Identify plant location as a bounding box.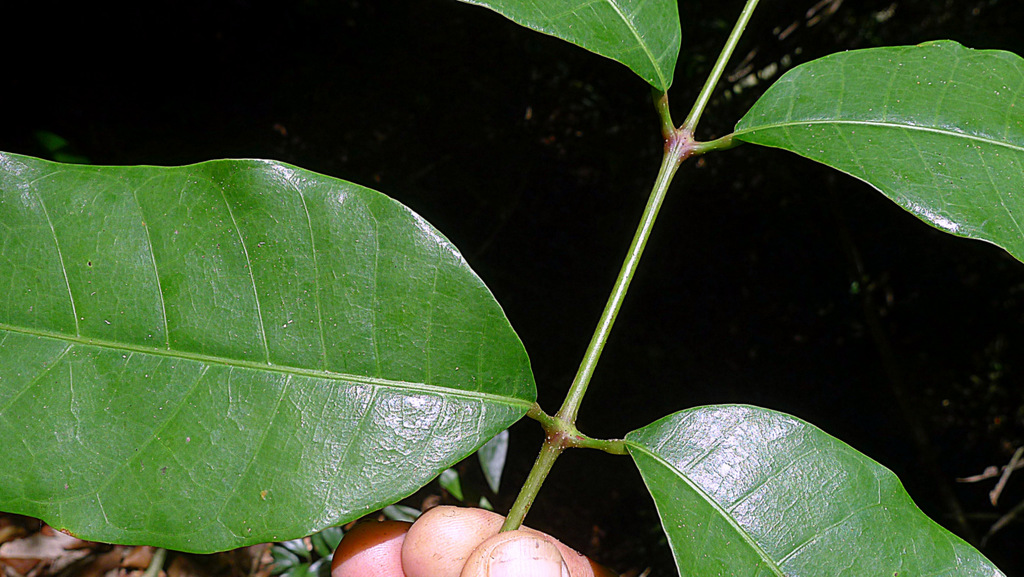
0, 0, 1023, 576.
